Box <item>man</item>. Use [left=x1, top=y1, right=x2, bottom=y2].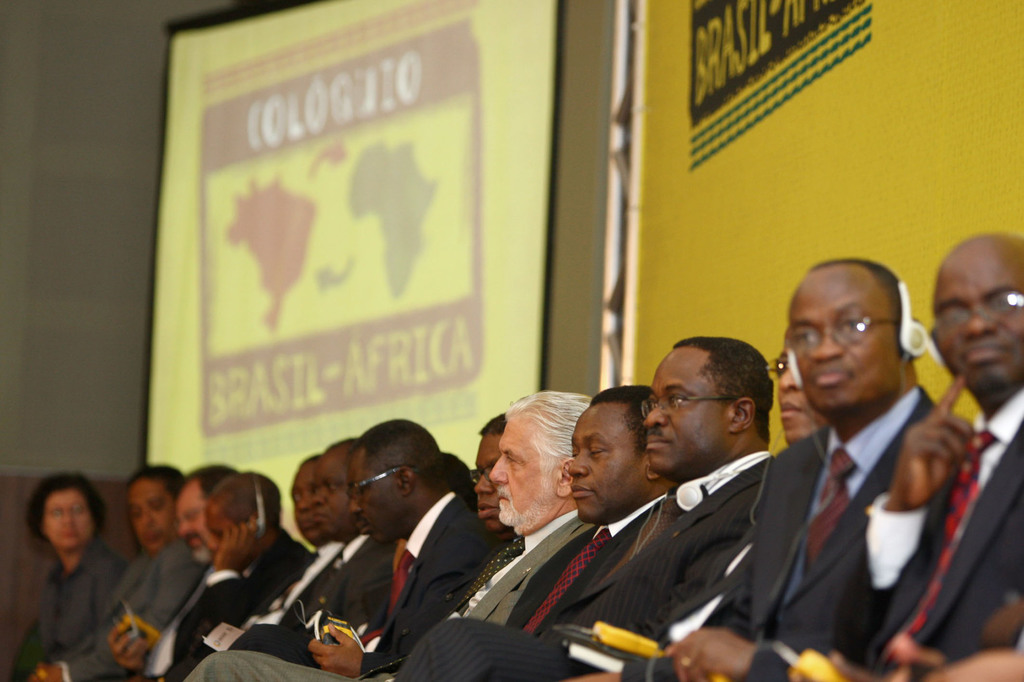
[left=826, top=230, right=1023, bottom=681].
